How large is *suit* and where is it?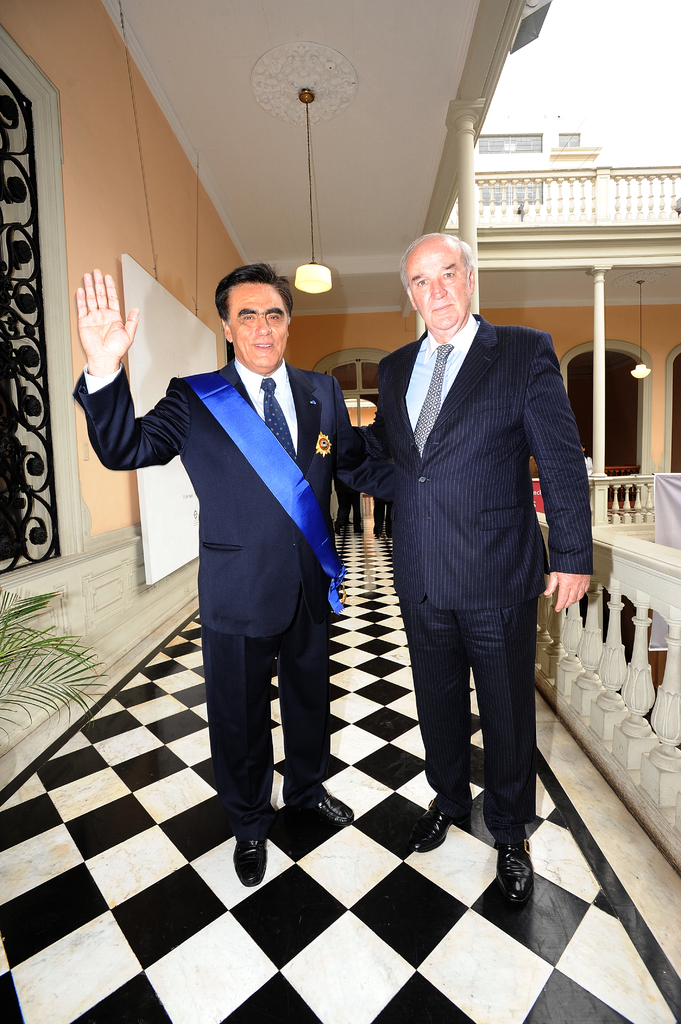
Bounding box: Rect(337, 476, 358, 529).
